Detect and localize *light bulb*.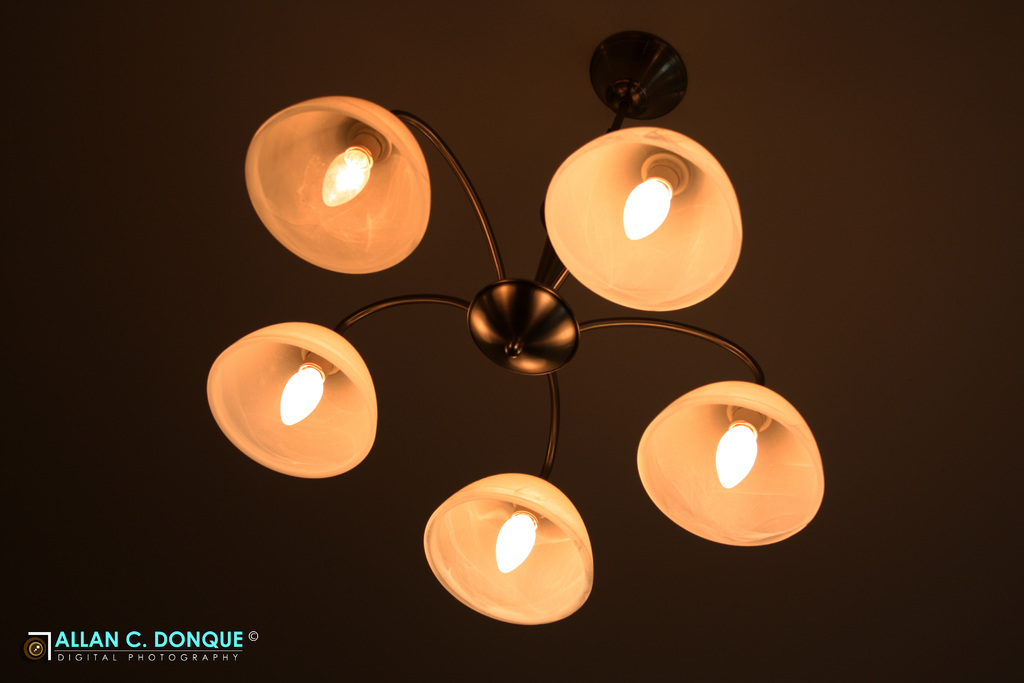
Localized at x1=325 y1=129 x2=385 y2=207.
